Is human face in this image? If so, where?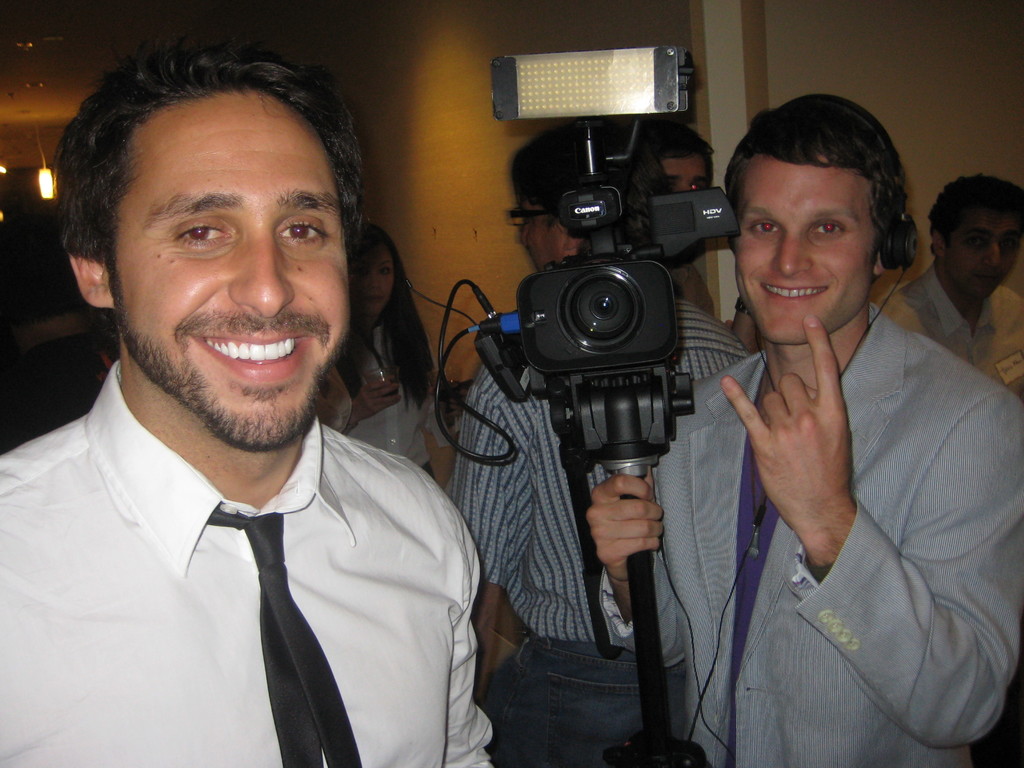
Yes, at Rect(104, 93, 356, 444).
